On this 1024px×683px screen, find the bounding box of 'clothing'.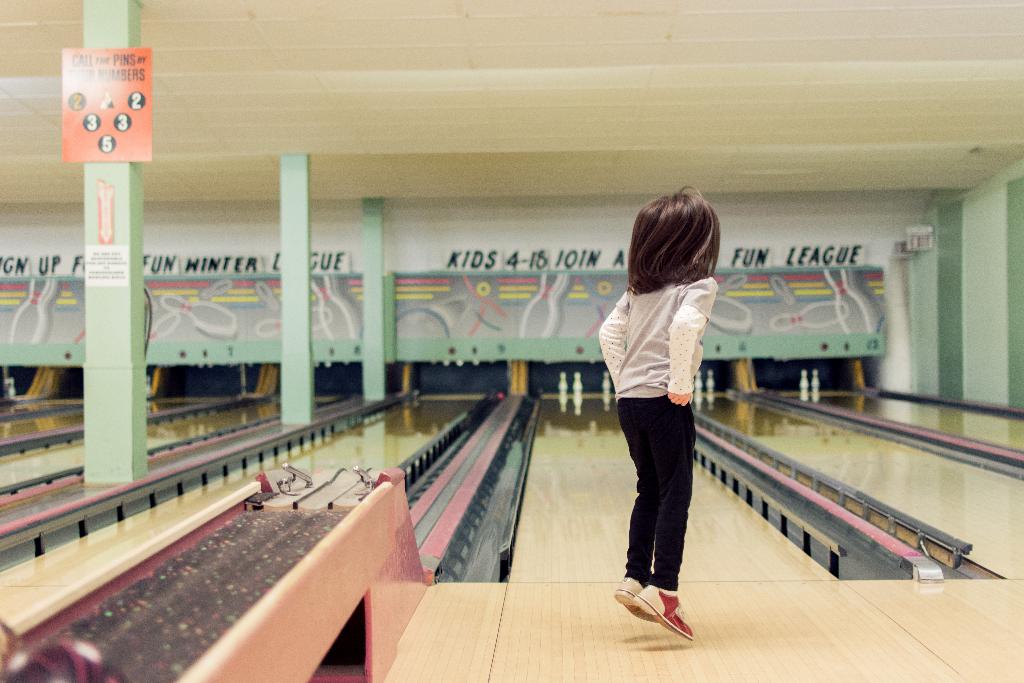
Bounding box: 606,248,728,572.
